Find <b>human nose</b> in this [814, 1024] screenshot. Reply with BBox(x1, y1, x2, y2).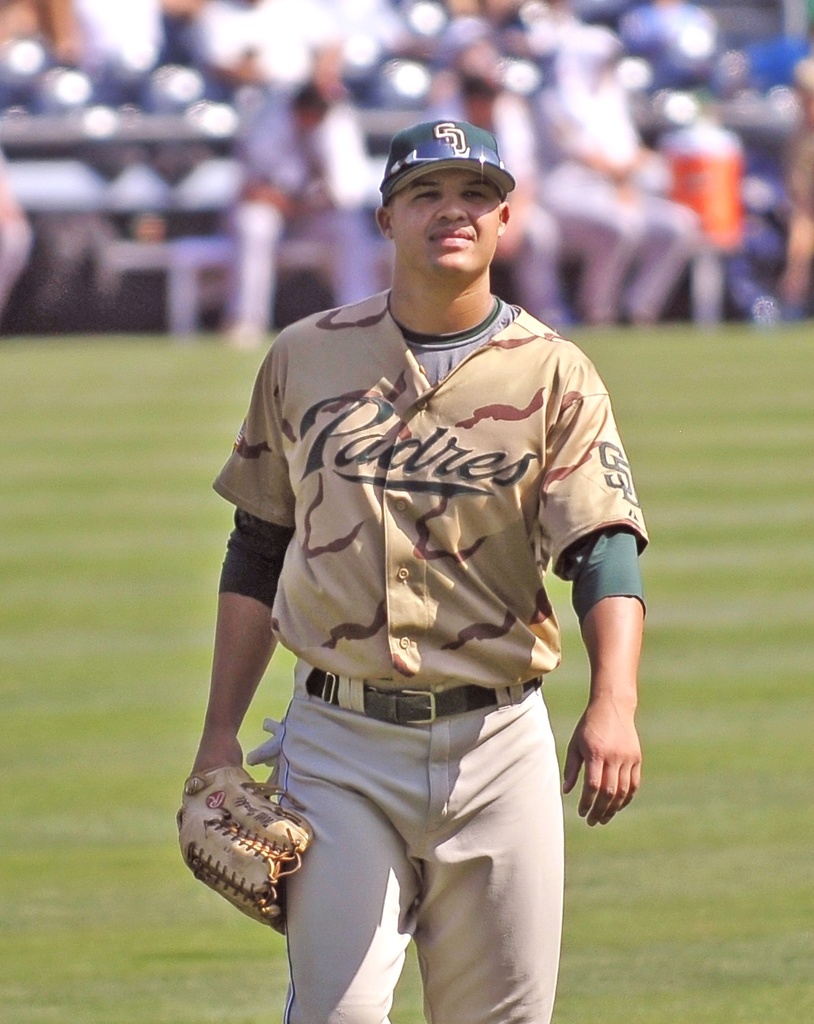
BBox(438, 195, 470, 220).
